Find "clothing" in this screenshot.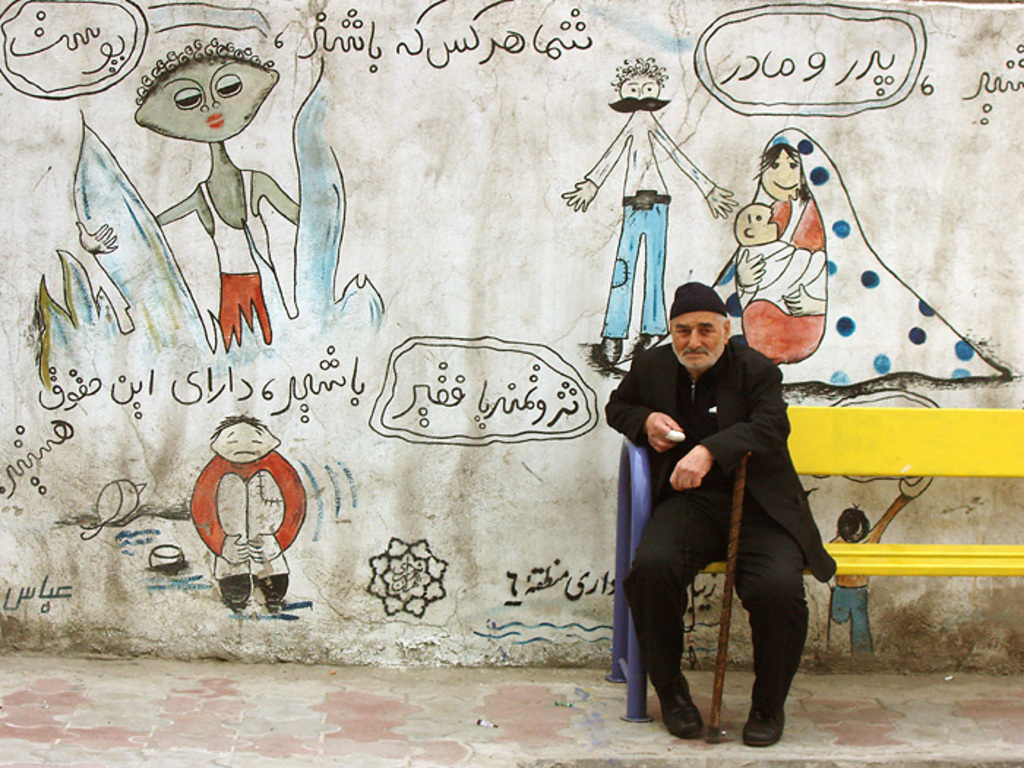
The bounding box for "clothing" is 584/110/723/342.
